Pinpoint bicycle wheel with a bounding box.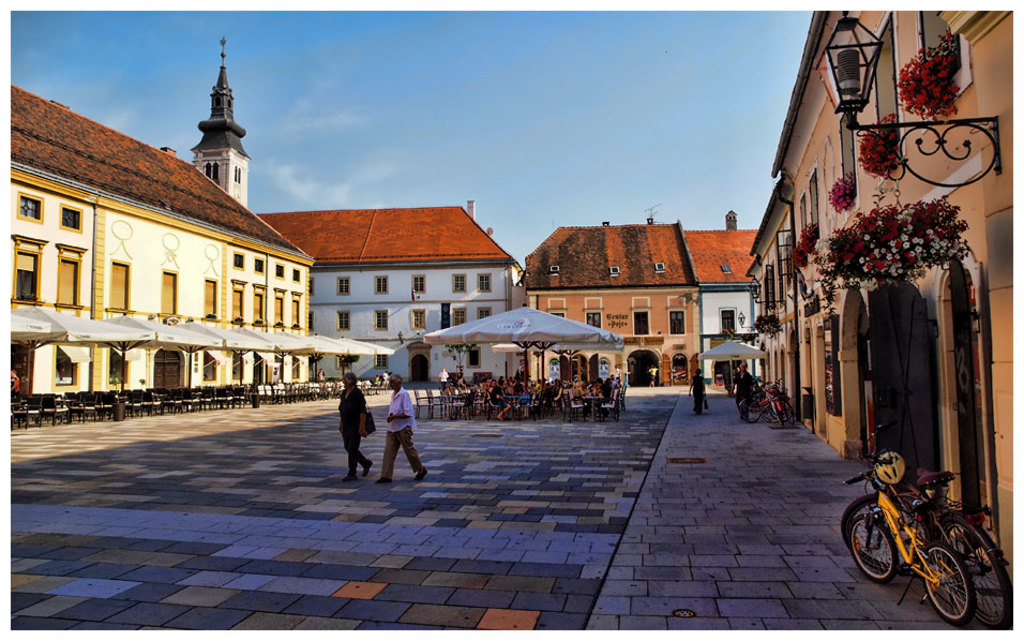
(x1=772, y1=396, x2=782, y2=428).
